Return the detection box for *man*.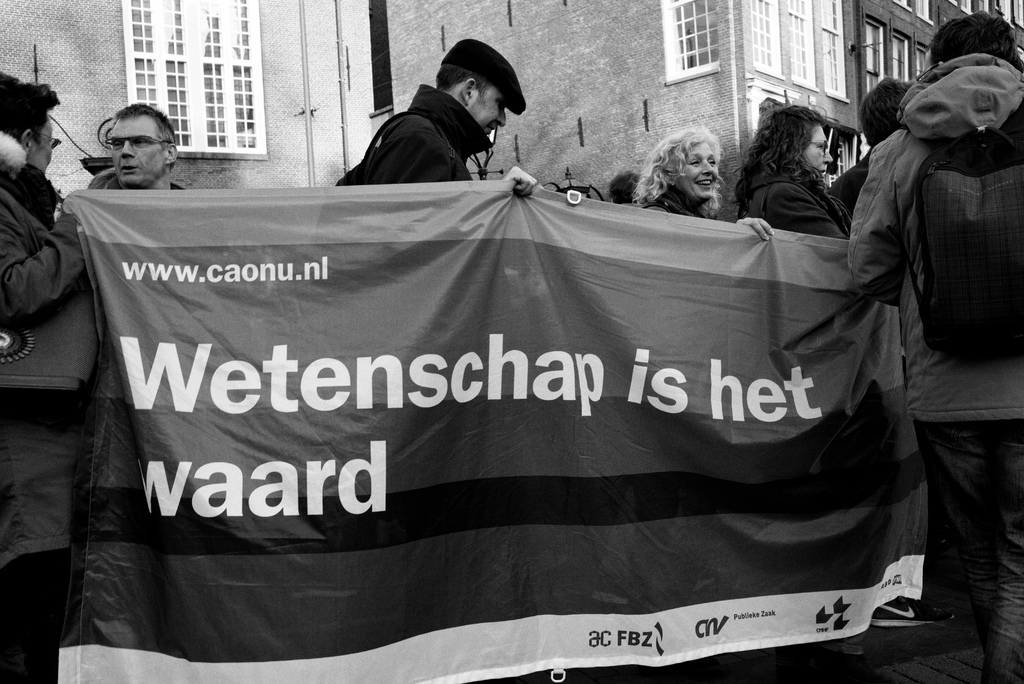
{"left": 333, "top": 48, "right": 559, "bottom": 188}.
